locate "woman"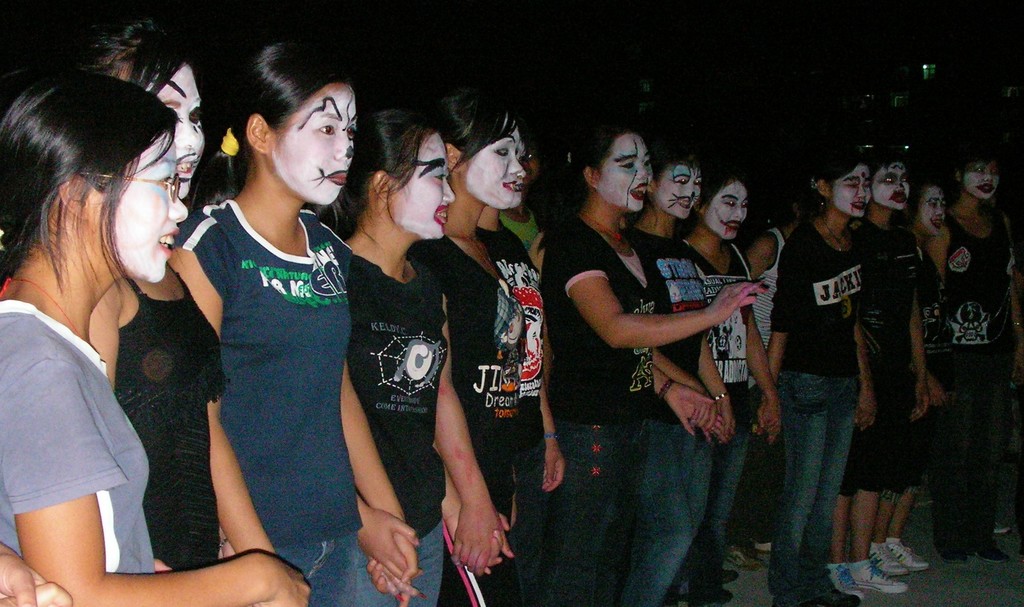
[left=426, top=97, right=566, bottom=606]
